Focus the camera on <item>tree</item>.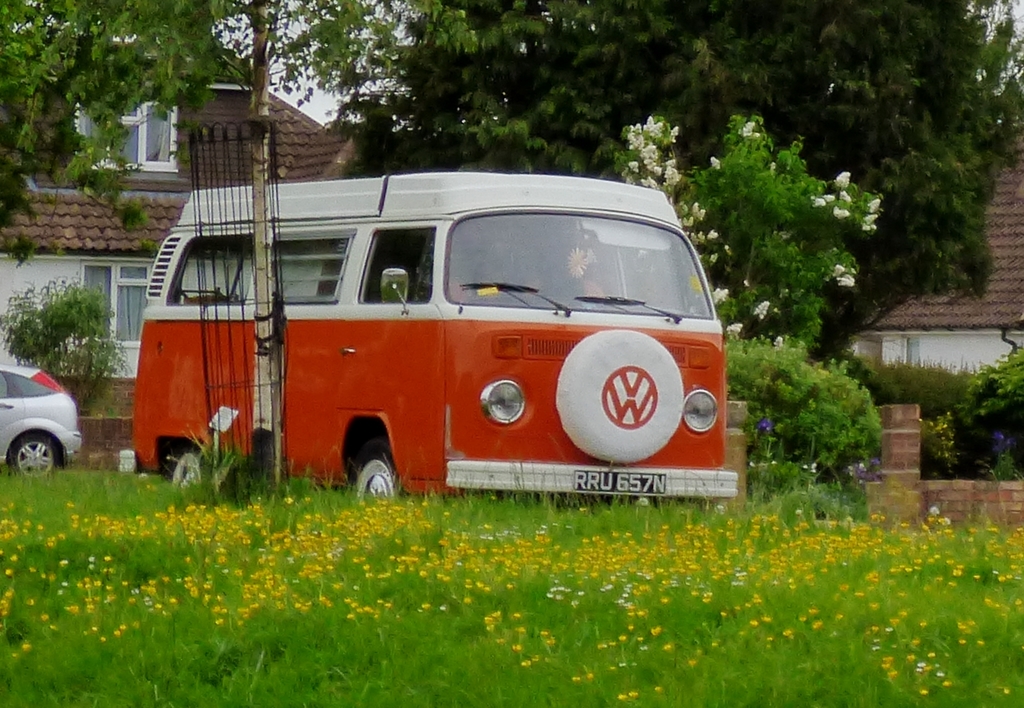
Focus region: {"x1": 0, "y1": 0, "x2": 402, "y2": 495}.
